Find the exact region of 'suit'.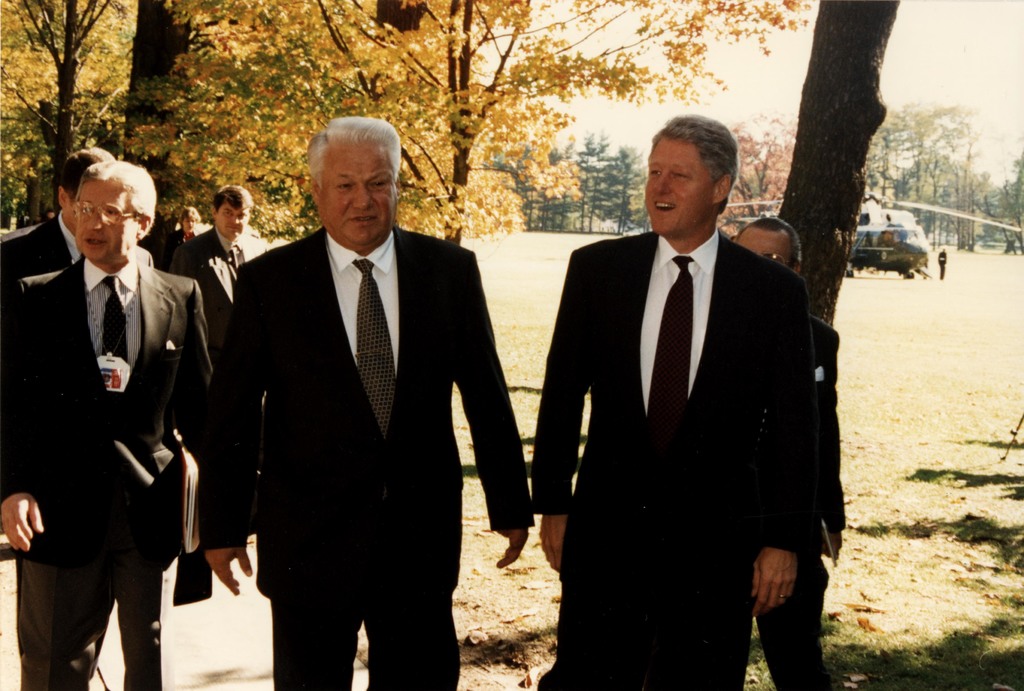
Exact region: left=170, top=227, right=262, bottom=345.
